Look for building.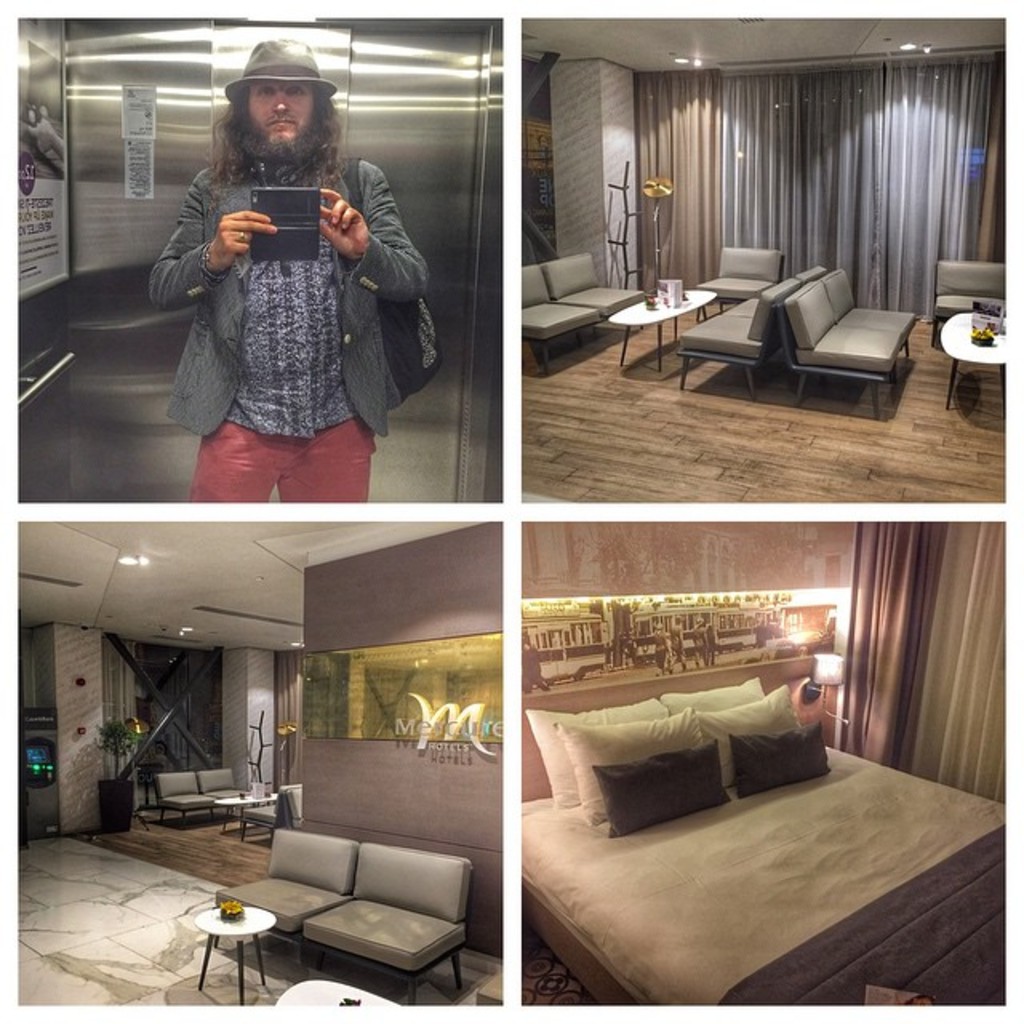
Found: crop(13, 518, 501, 1005).
